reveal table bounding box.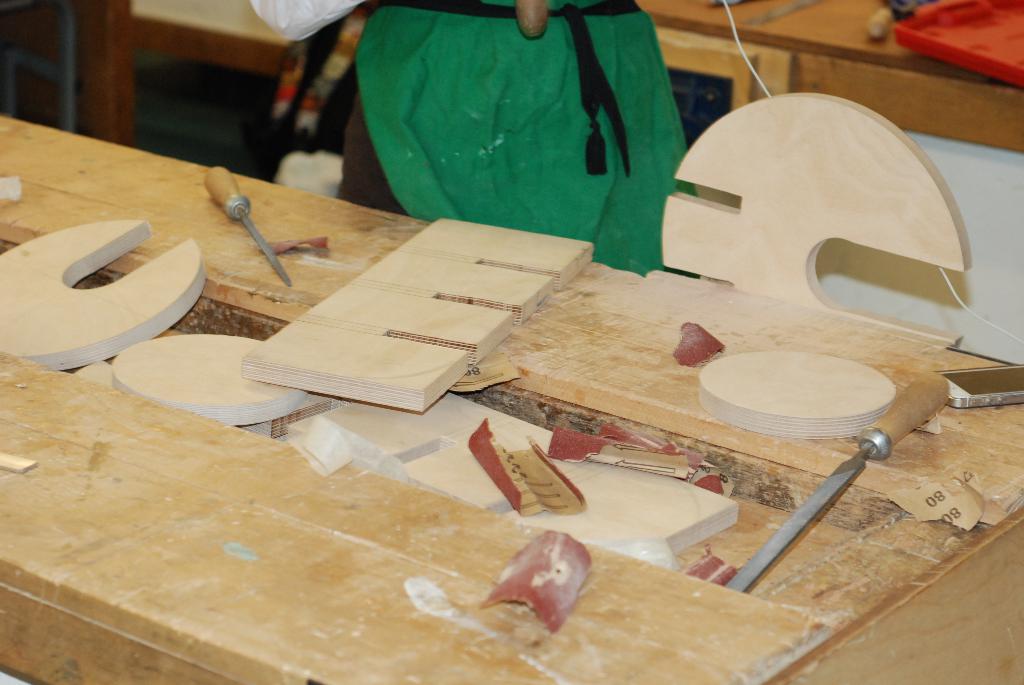
Revealed: bbox(0, 113, 1023, 684).
